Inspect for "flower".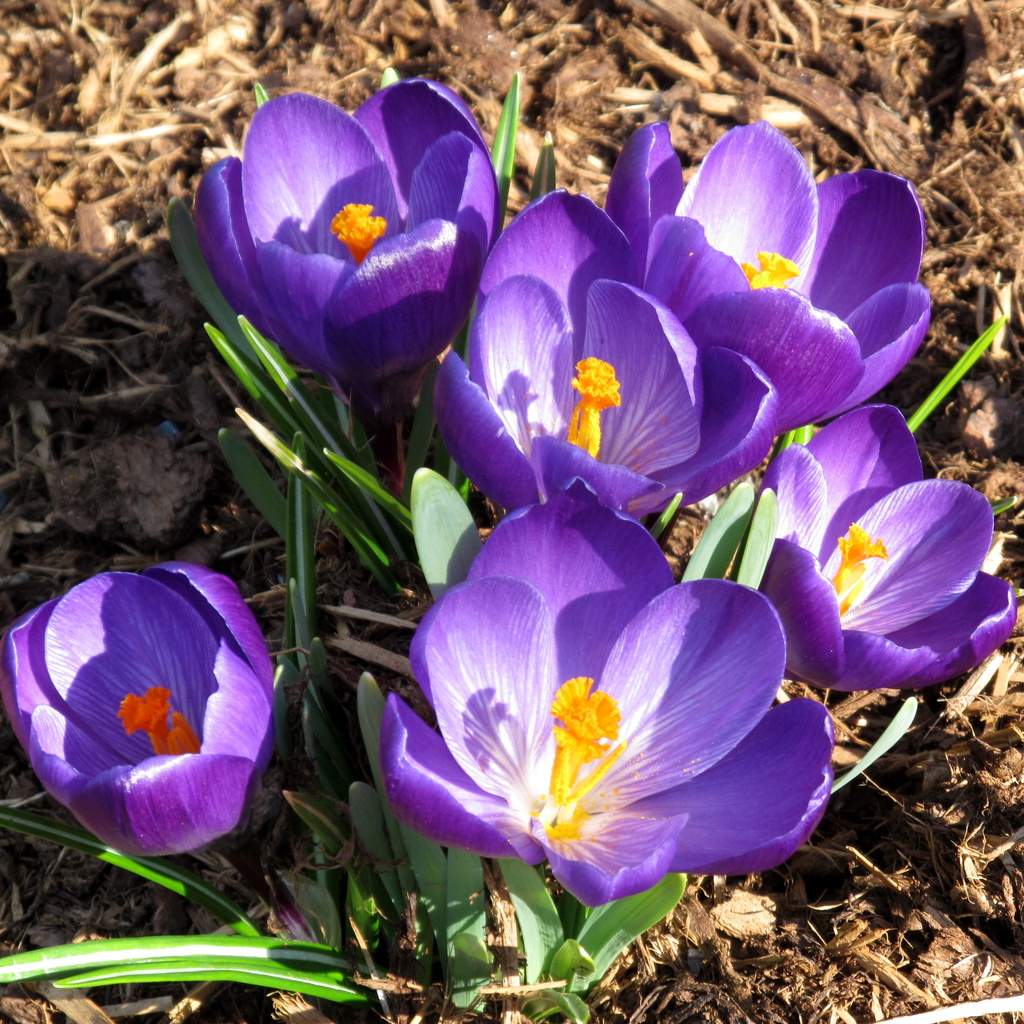
Inspection: (3,554,292,851).
